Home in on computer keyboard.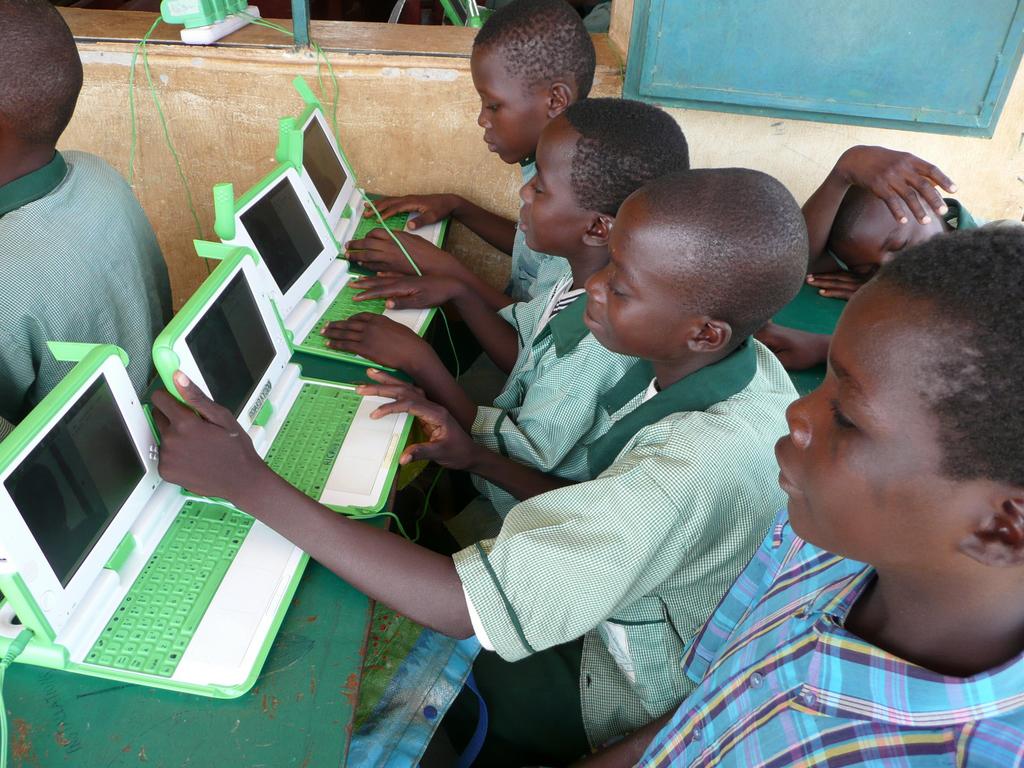
Homed in at [left=350, top=198, right=406, bottom=249].
